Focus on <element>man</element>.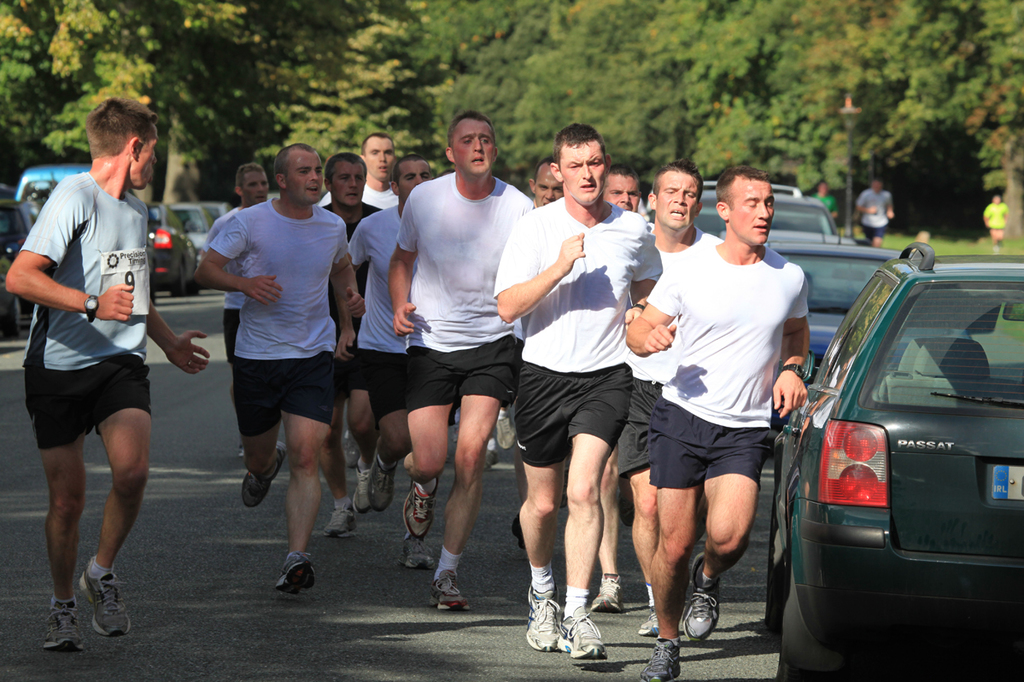
Focused at x1=614 y1=171 x2=716 y2=633.
